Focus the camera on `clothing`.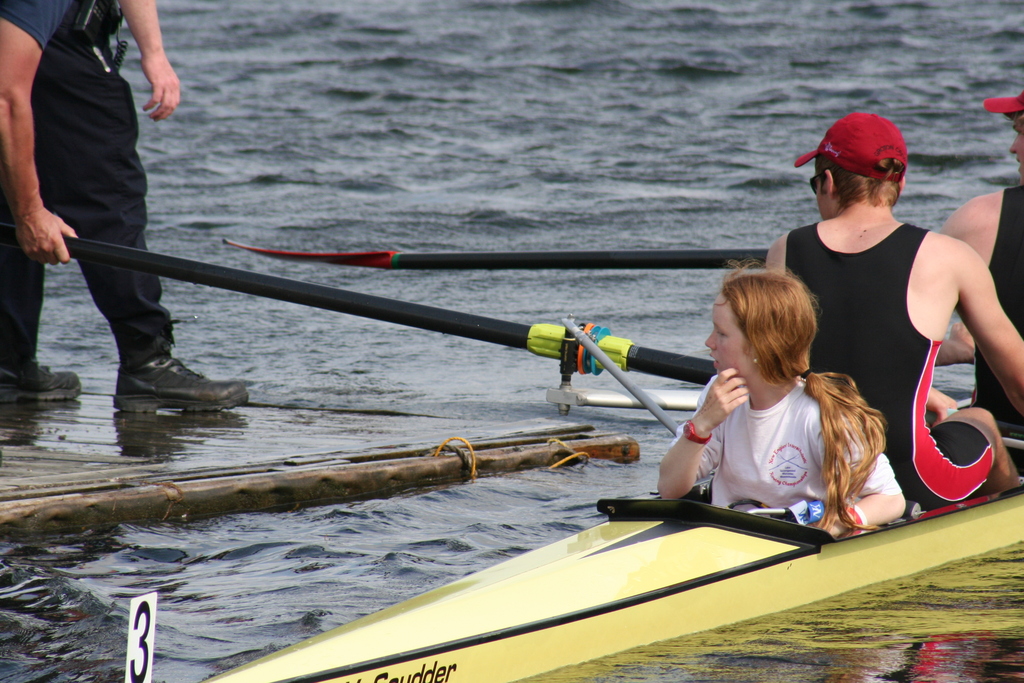
Focus region: [969,172,1023,474].
